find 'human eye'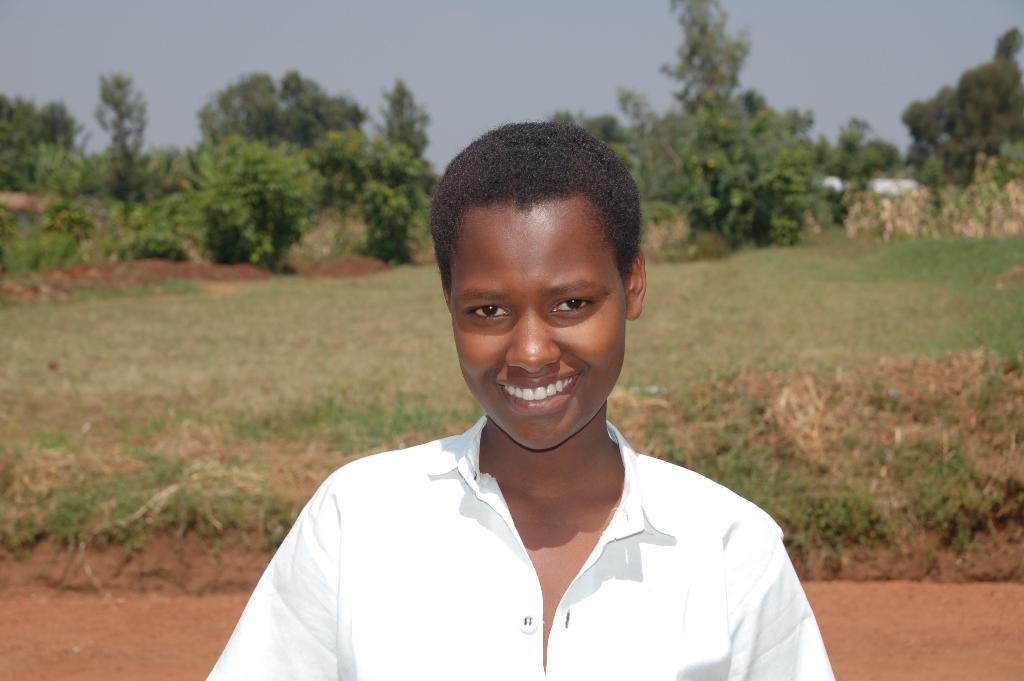
{"x1": 550, "y1": 291, "x2": 599, "y2": 322}
